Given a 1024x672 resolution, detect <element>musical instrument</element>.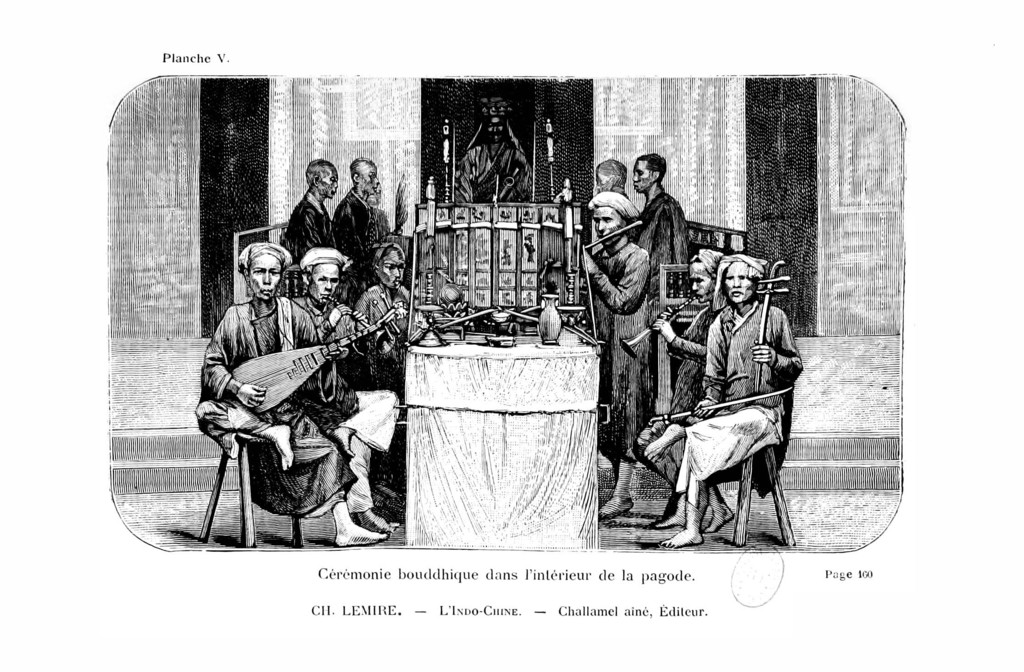
bbox=[618, 293, 696, 361].
